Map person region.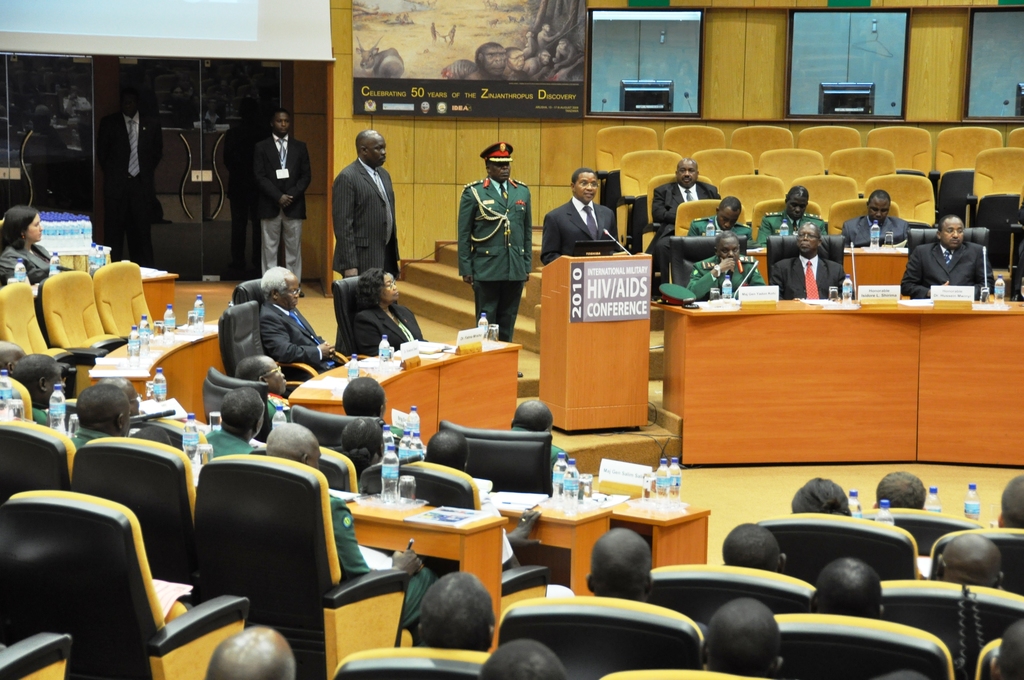
Mapped to l=425, t=428, r=570, b=605.
